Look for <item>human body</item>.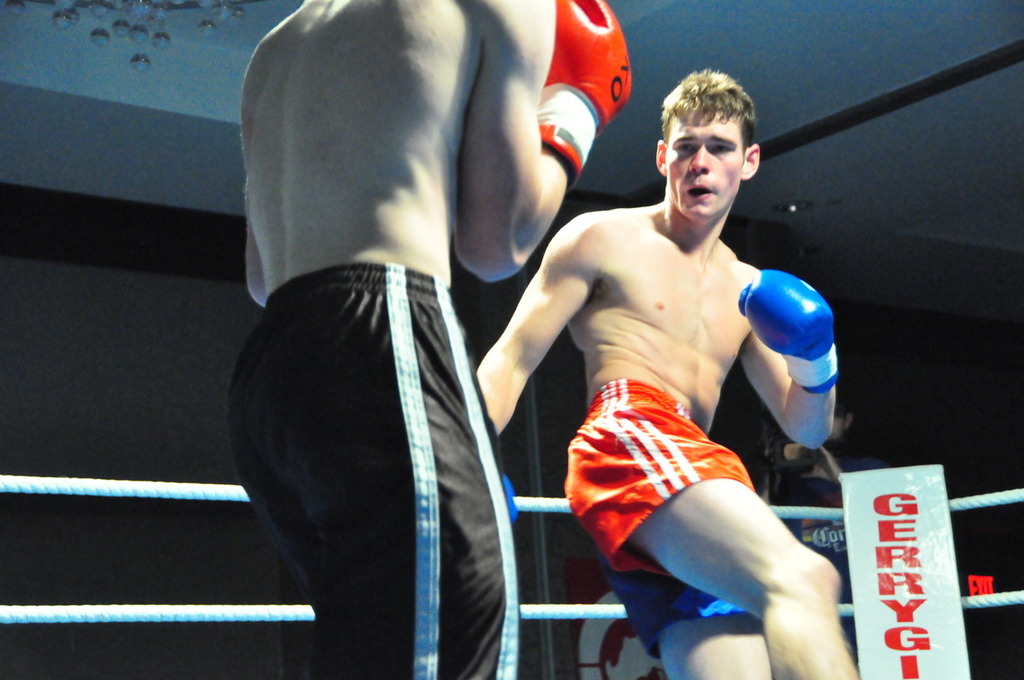
Found: (x1=225, y1=0, x2=647, y2=679).
